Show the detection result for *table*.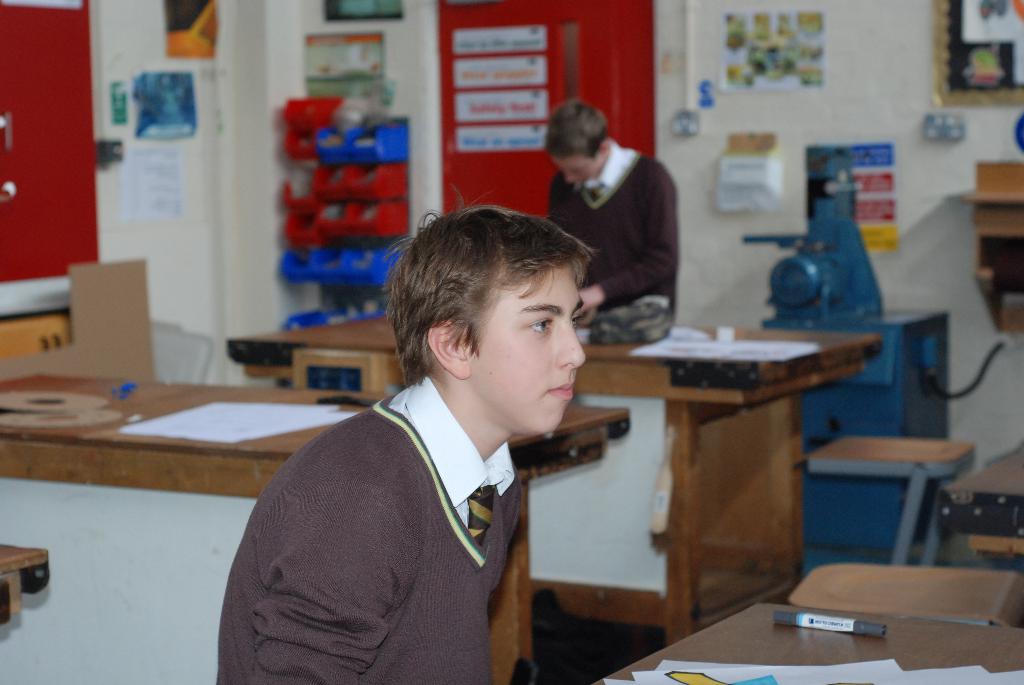
box=[228, 317, 881, 644].
